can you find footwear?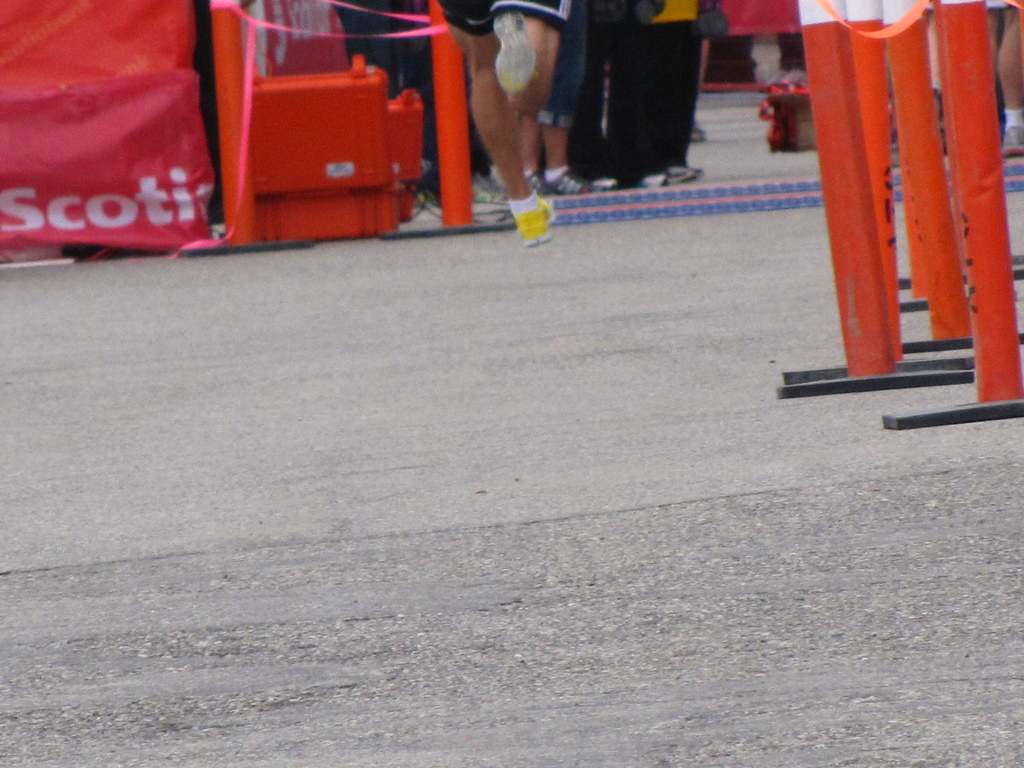
Yes, bounding box: {"left": 594, "top": 180, "right": 612, "bottom": 192}.
